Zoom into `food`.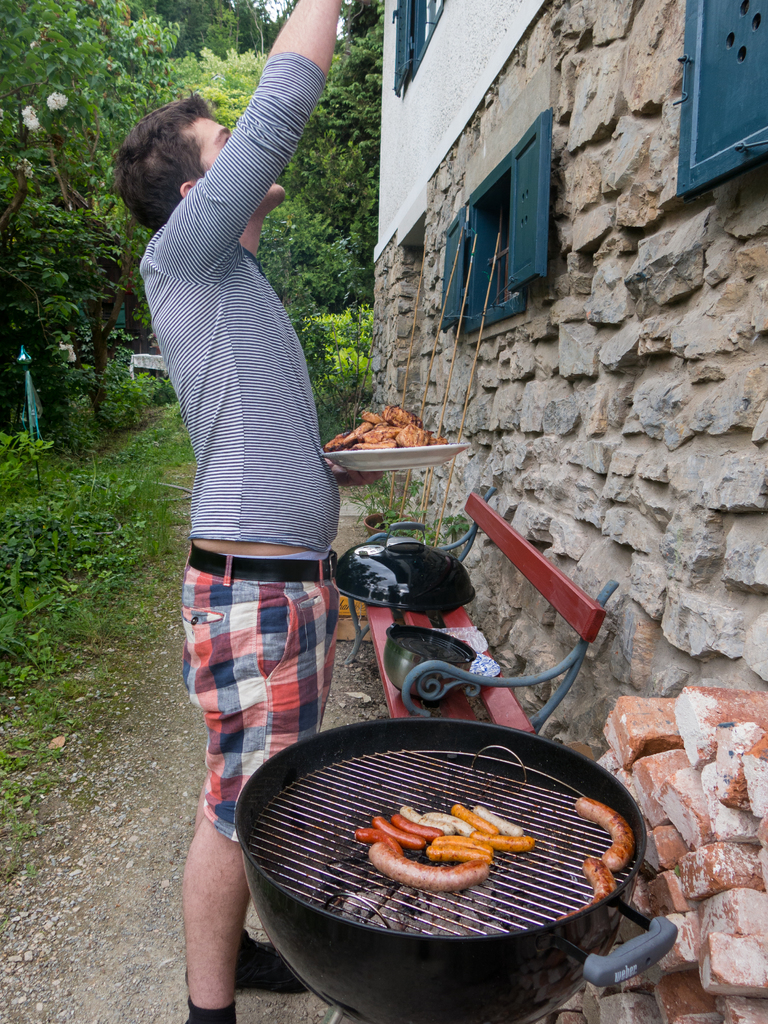
Zoom target: [left=387, top=811, right=442, bottom=841].
